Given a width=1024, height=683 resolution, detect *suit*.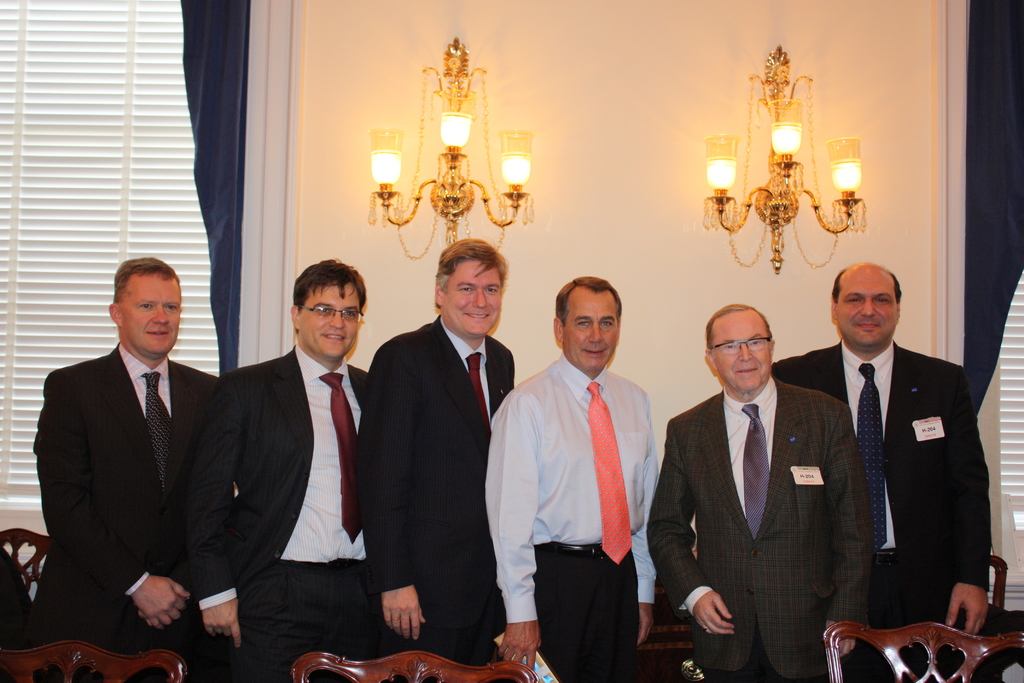
769:342:993:682.
